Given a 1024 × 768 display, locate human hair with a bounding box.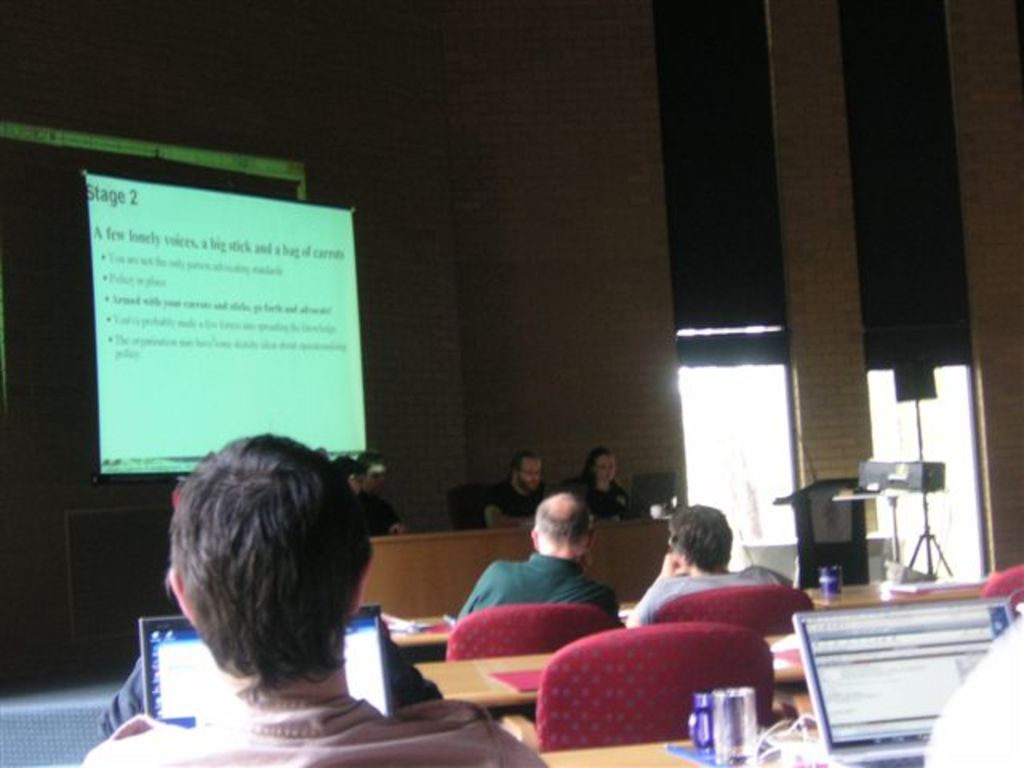
Located: 528 493 598 554.
